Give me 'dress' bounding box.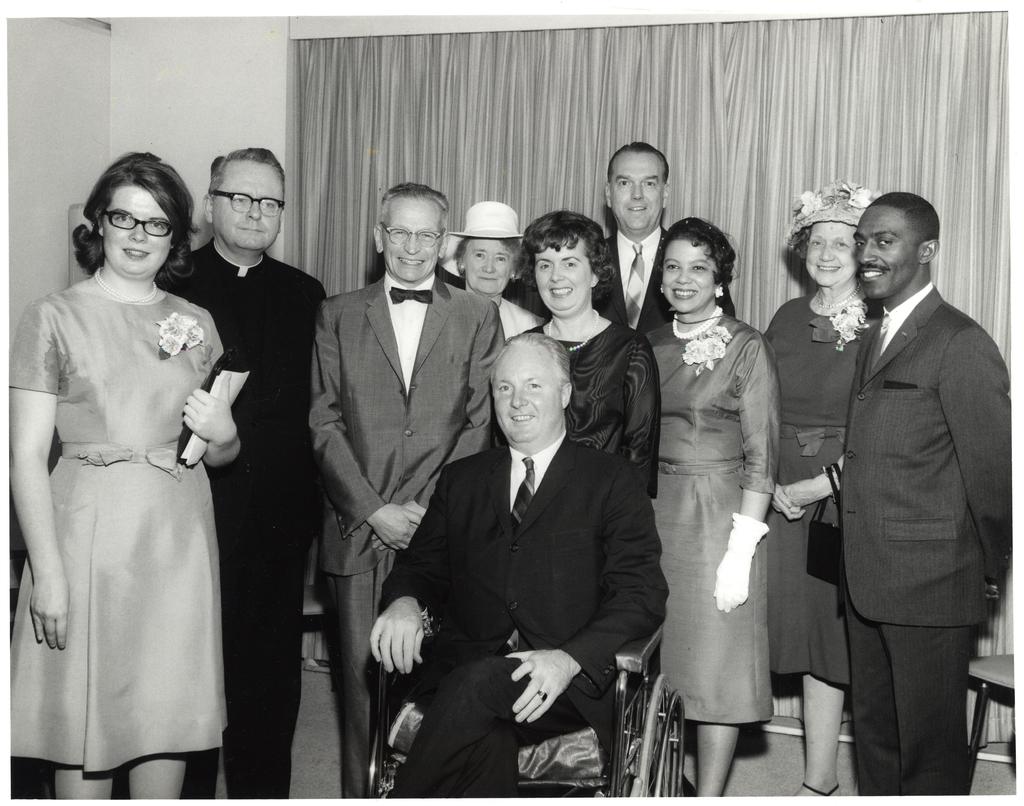
x1=12 y1=280 x2=233 y2=774.
